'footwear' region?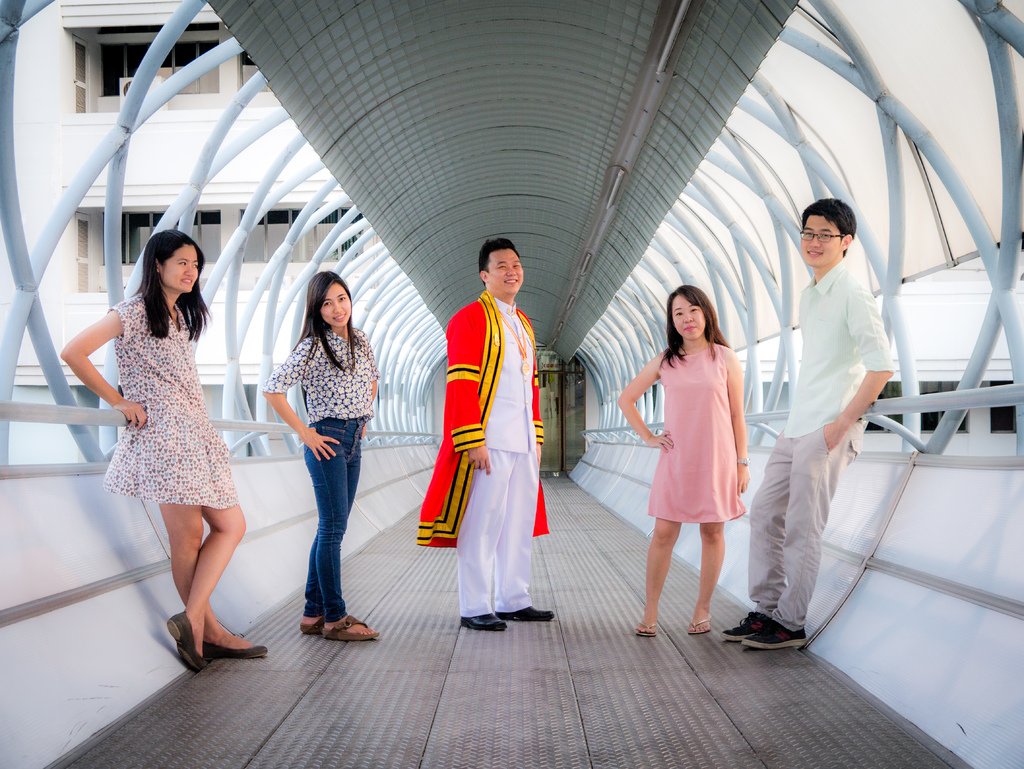
pyautogui.locateOnScreen(510, 604, 554, 623)
